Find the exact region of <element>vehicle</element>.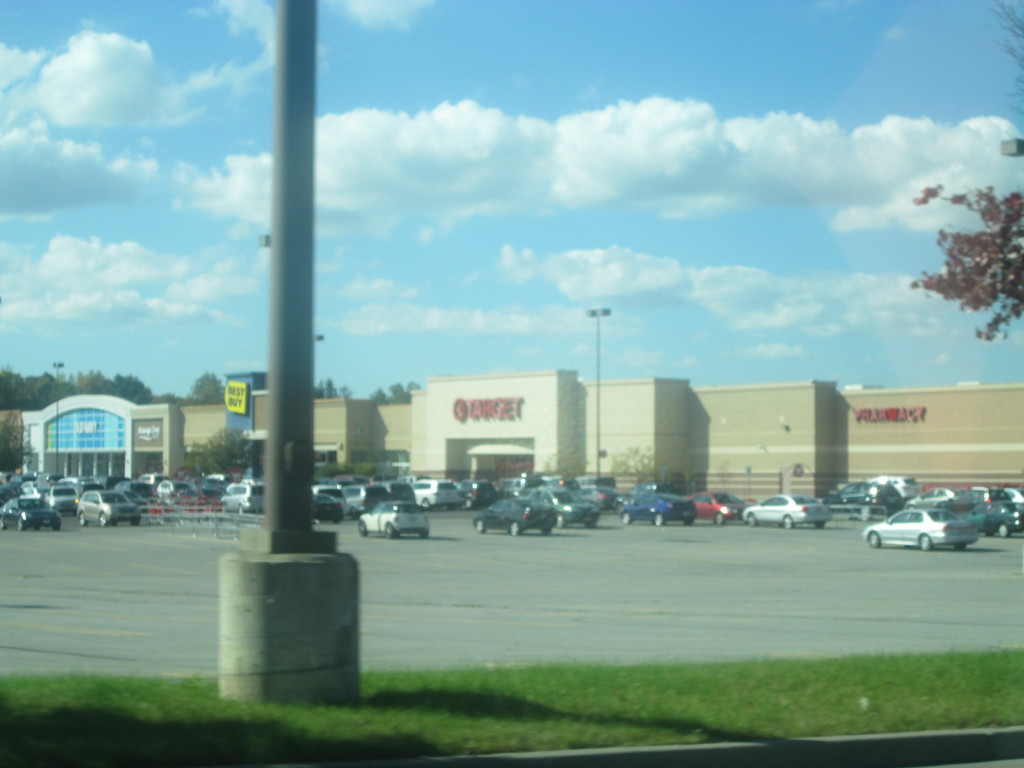
Exact region: <bbox>965, 484, 1023, 500</bbox>.
